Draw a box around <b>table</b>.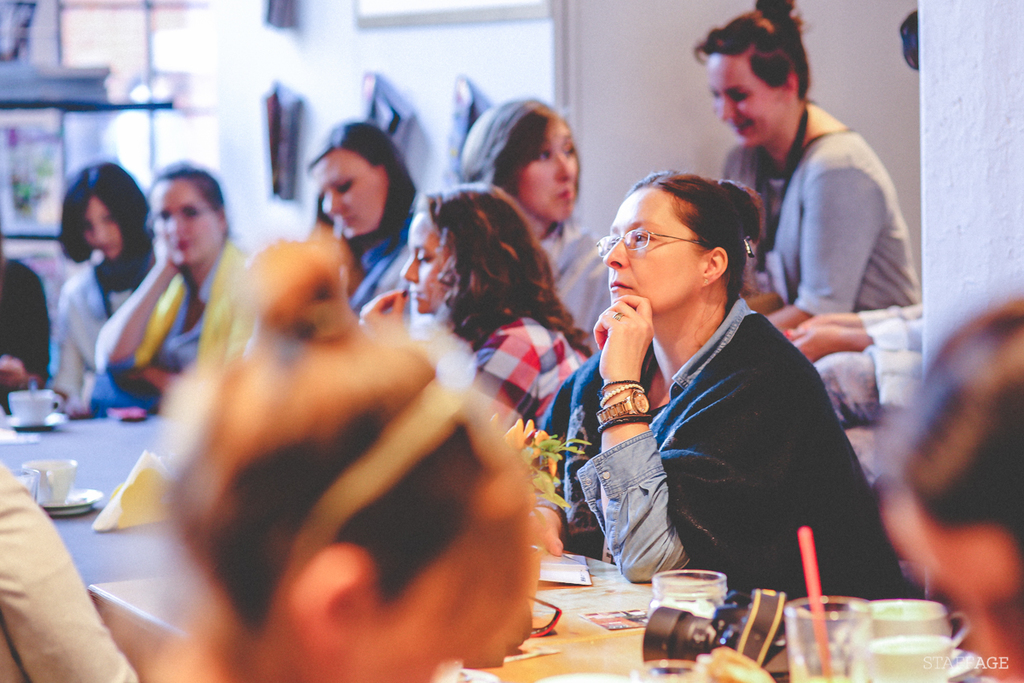
bbox=(0, 385, 1023, 682).
